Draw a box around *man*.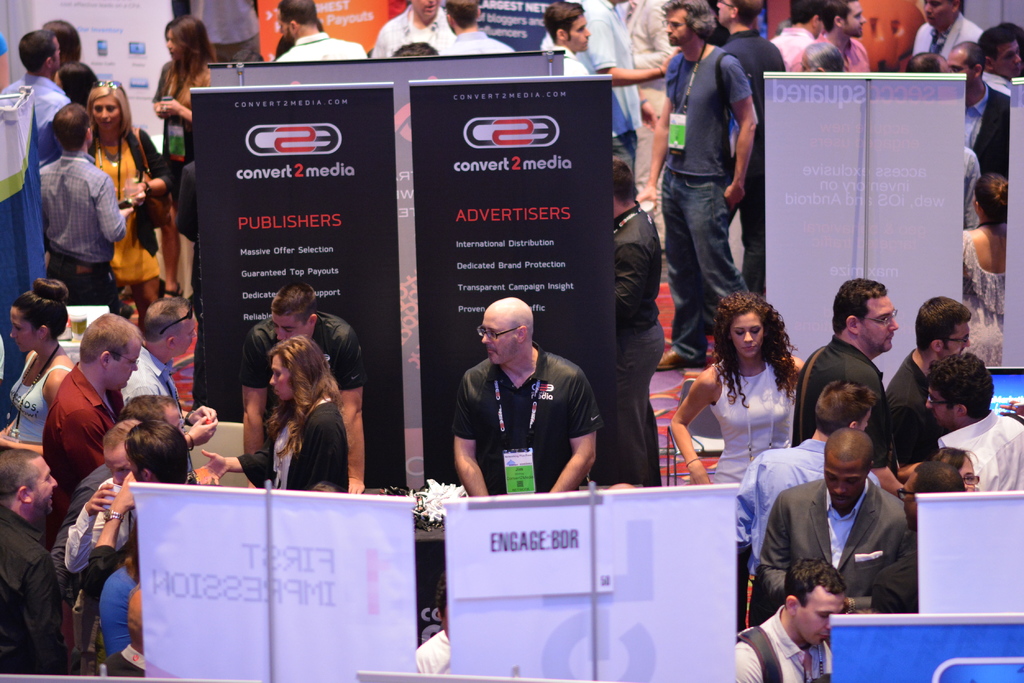
95, 584, 145, 677.
